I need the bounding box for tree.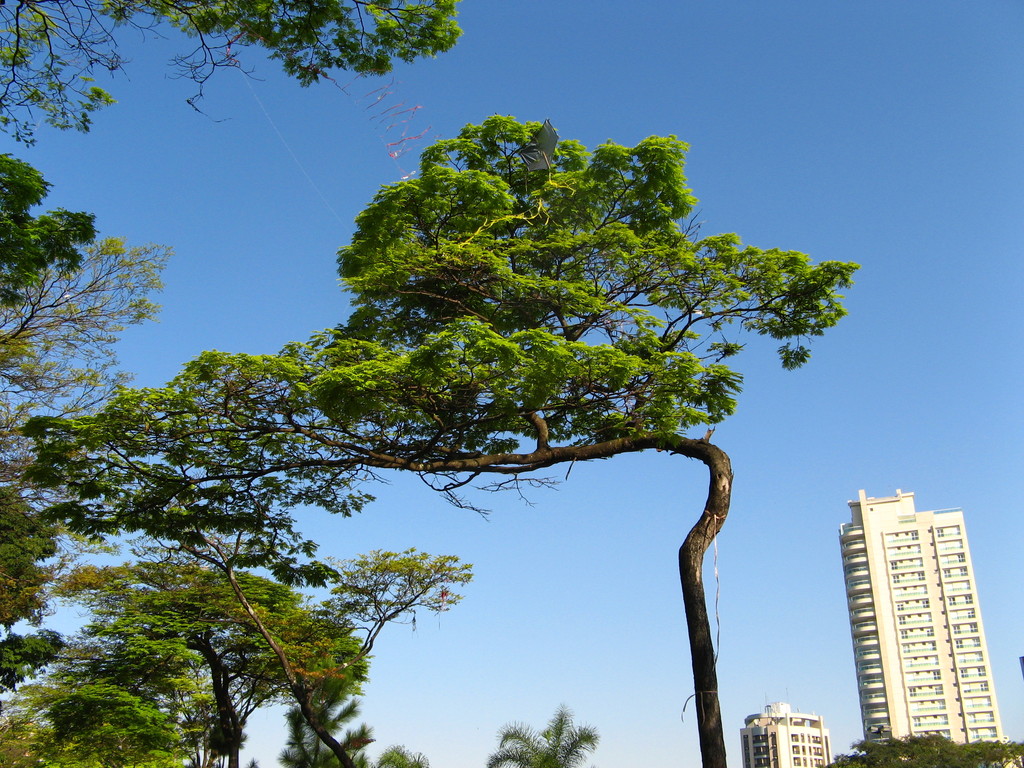
Here it is: box(307, 550, 473, 767).
